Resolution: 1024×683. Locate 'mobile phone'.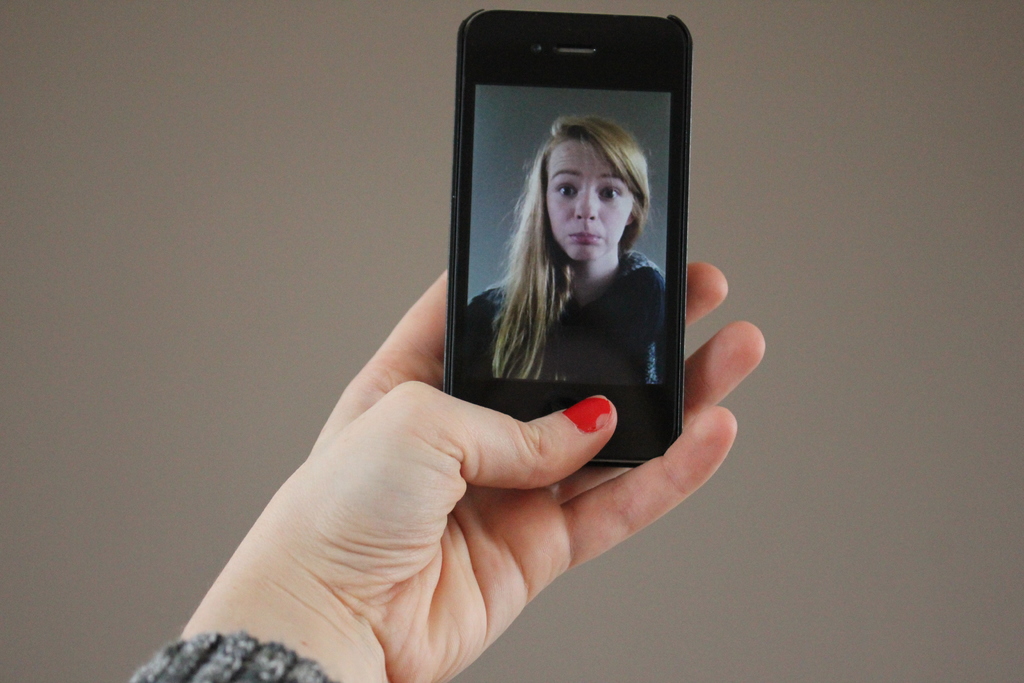
x1=440, y1=10, x2=692, y2=470.
